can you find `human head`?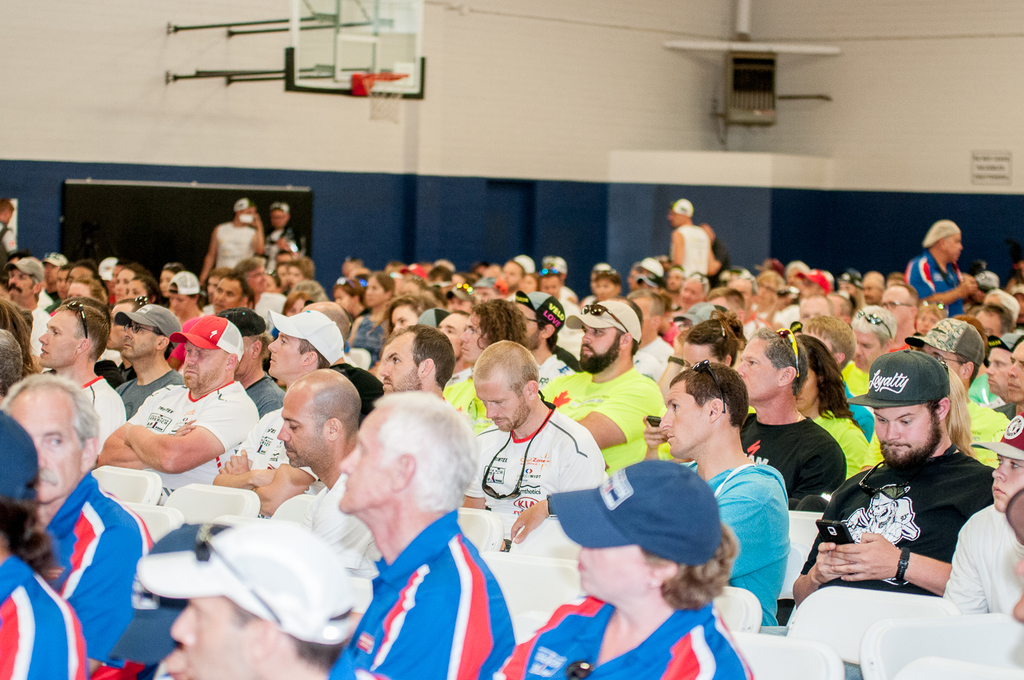
Yes, bounding box: x1=730, y1=329, x2=808, y2=405.
